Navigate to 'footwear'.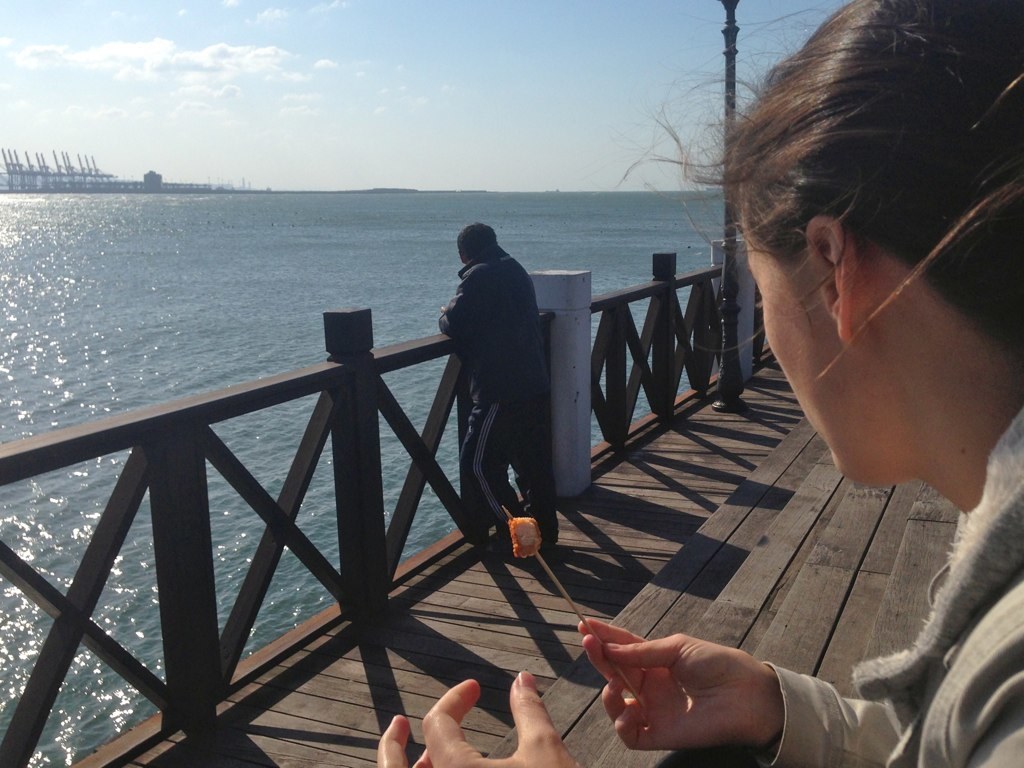
Navigation target: crop(481, 523, 514, 555).
